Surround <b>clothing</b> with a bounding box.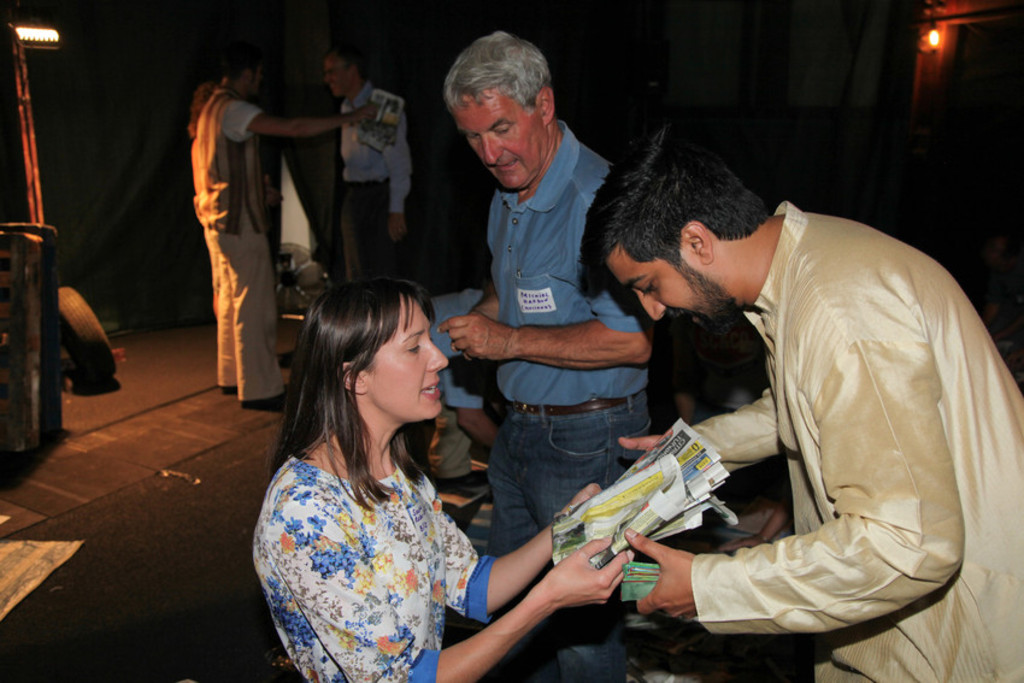
left=482, top=118, right=653, bottom=682.
